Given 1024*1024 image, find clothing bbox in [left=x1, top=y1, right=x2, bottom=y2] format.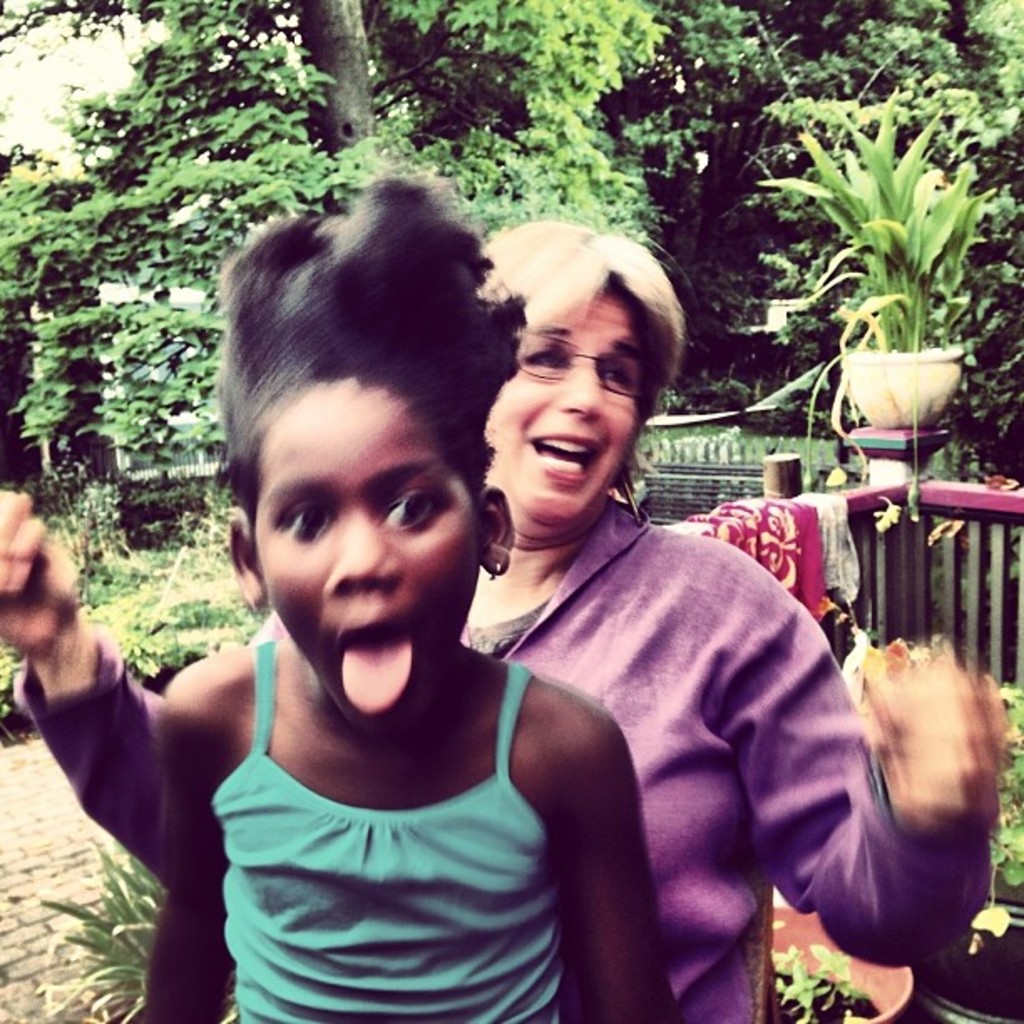
[left=13, top=512, right=984, bottom=1011].
